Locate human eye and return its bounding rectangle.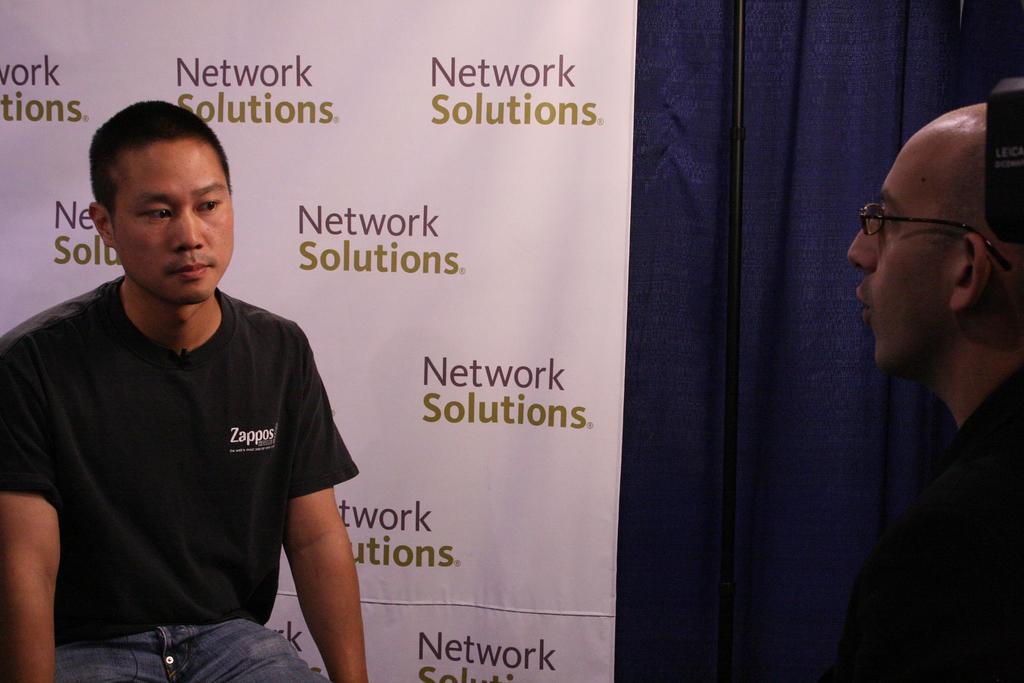
136, 208, 179, 226.
